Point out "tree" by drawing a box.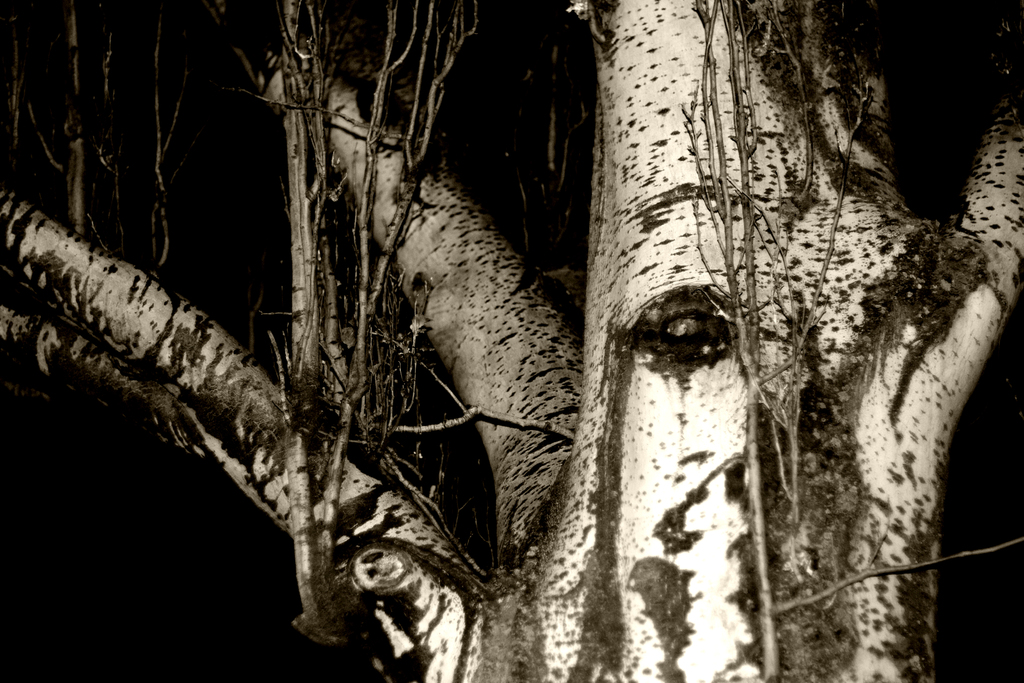
[x1=0, y1=0, x2=1023, y2=682].
